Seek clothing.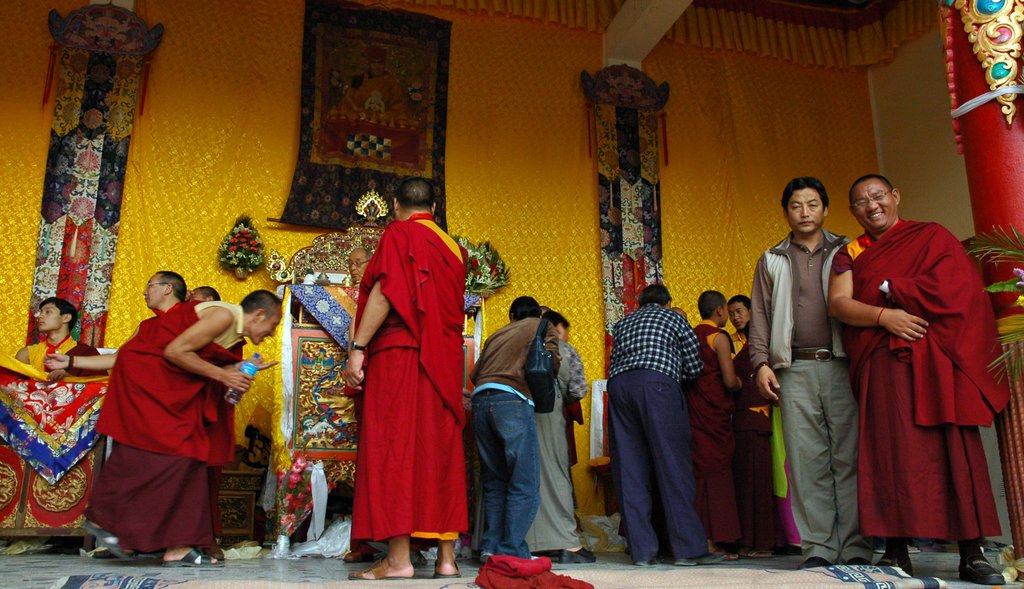
{"left": 751, "top": 221, "right": 872, "bottom": 558}.
